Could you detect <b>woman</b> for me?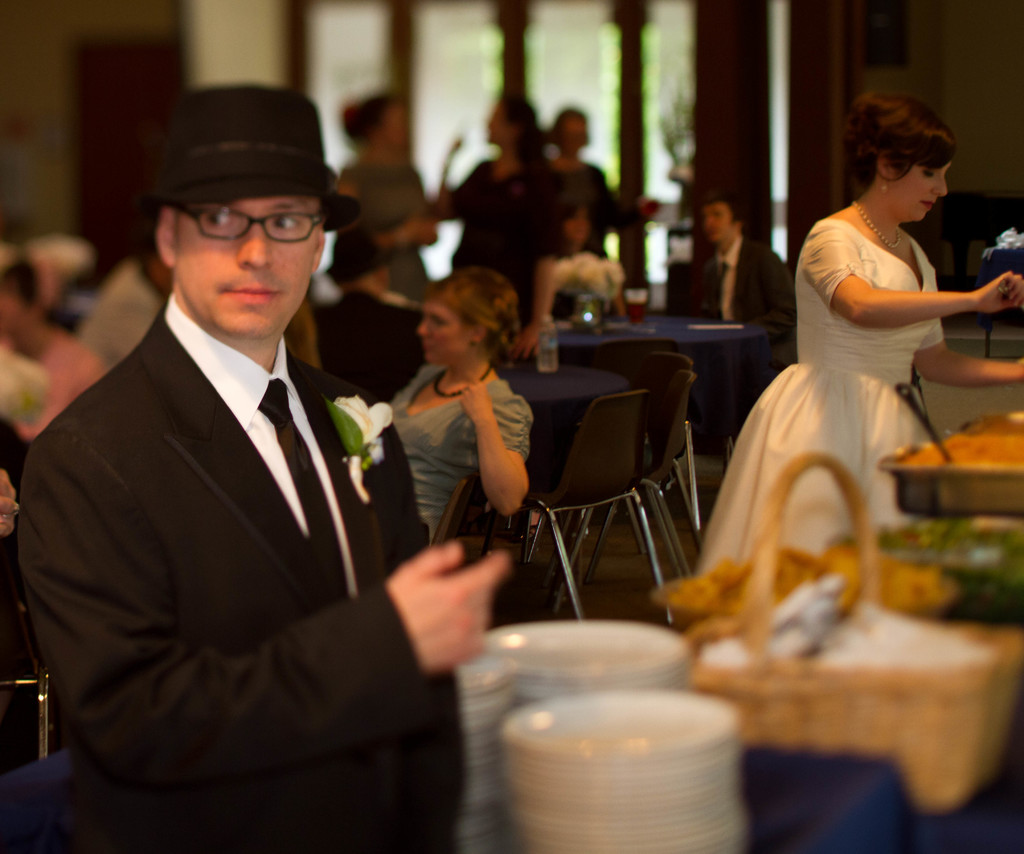
Detection result: [426, 97, 574, 354].
